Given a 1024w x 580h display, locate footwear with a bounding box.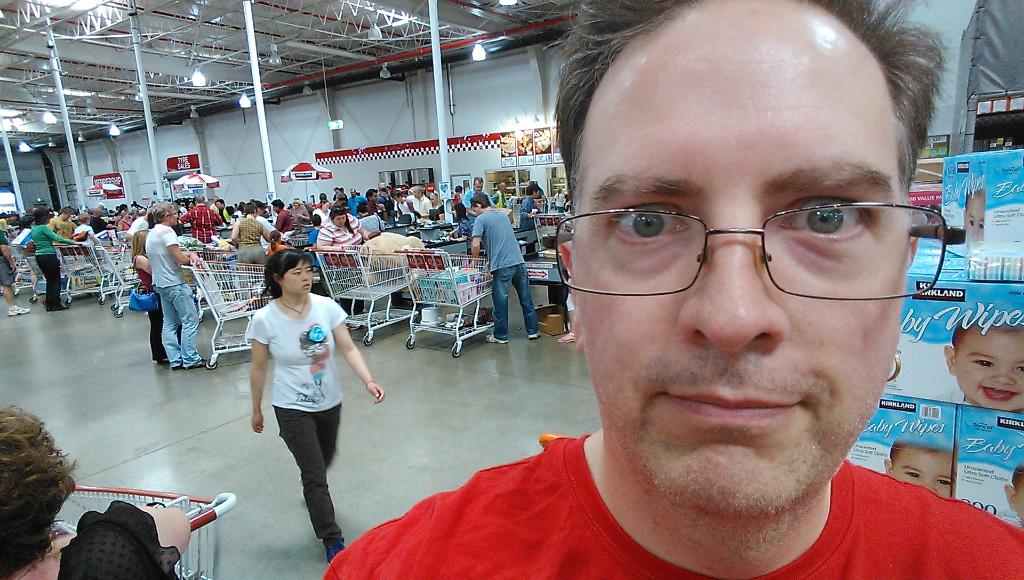
Located: 47, 303, 68, 310.
